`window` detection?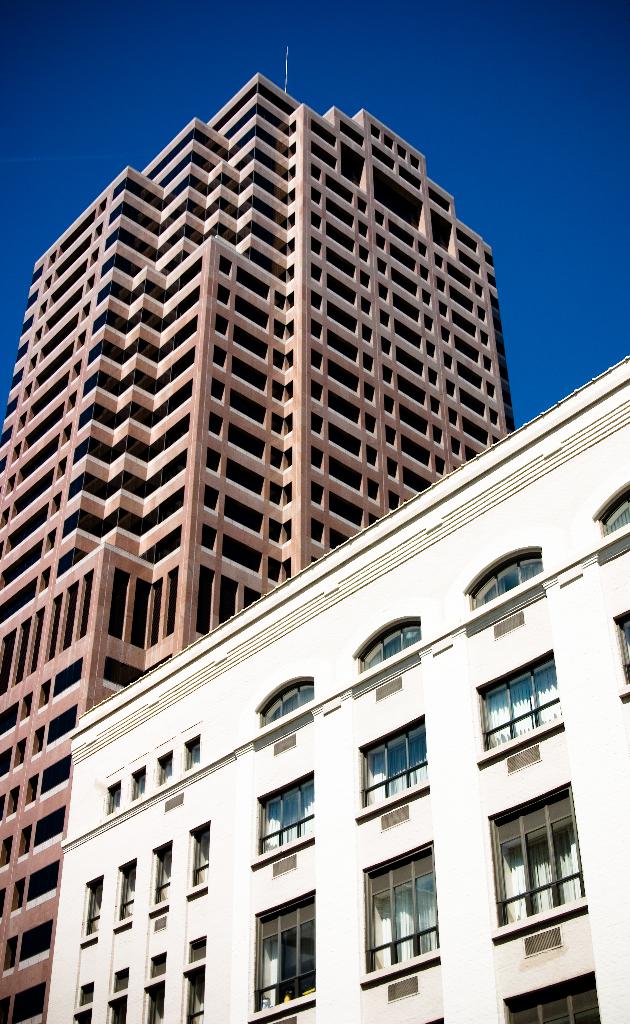
select_region(129, 575, 153, 648)
